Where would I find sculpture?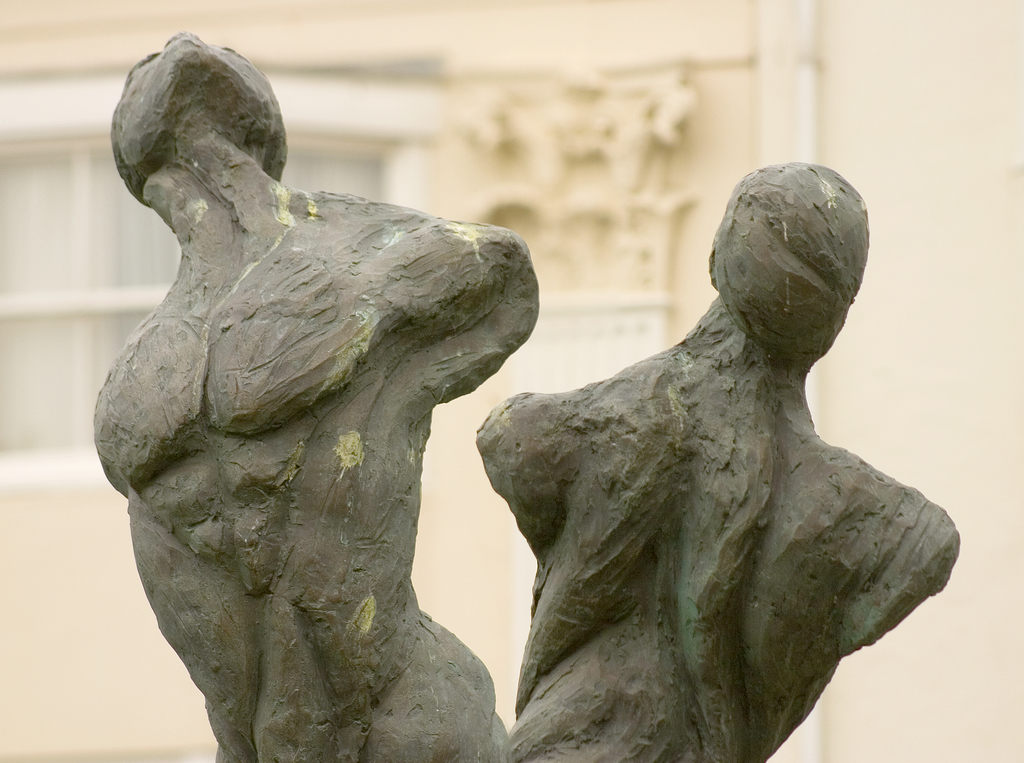
At <region>77, 33, 560, 762</region>.
